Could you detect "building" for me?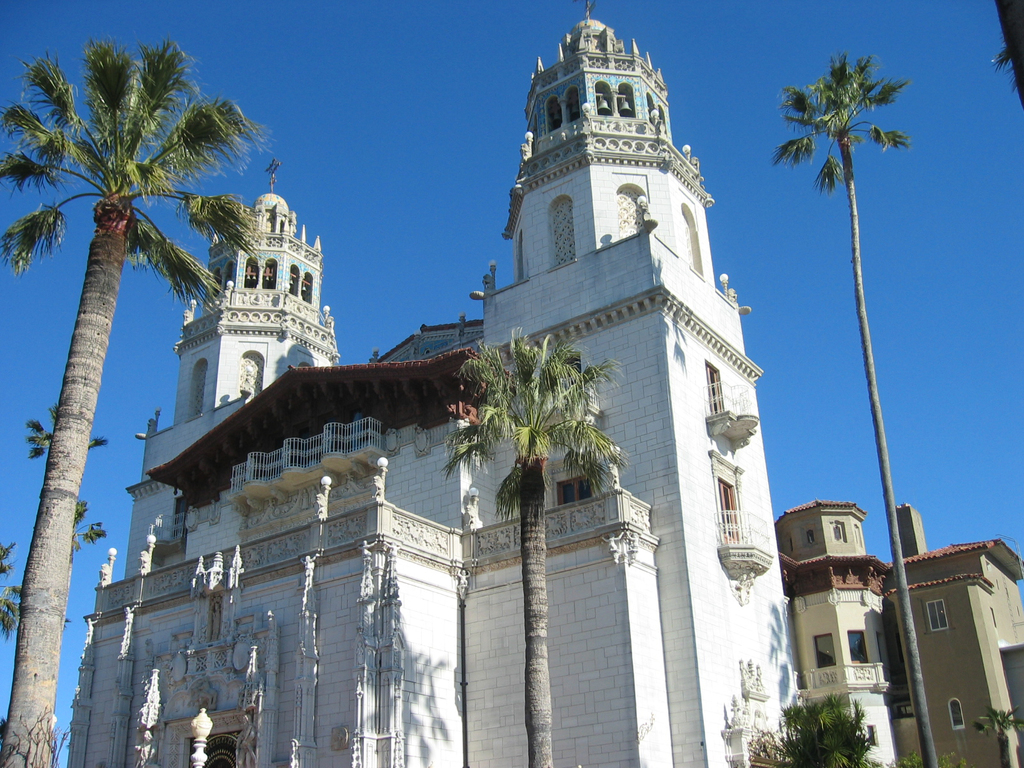
Detection result: <bbox>65, 0, 804, 767</bbox>.
